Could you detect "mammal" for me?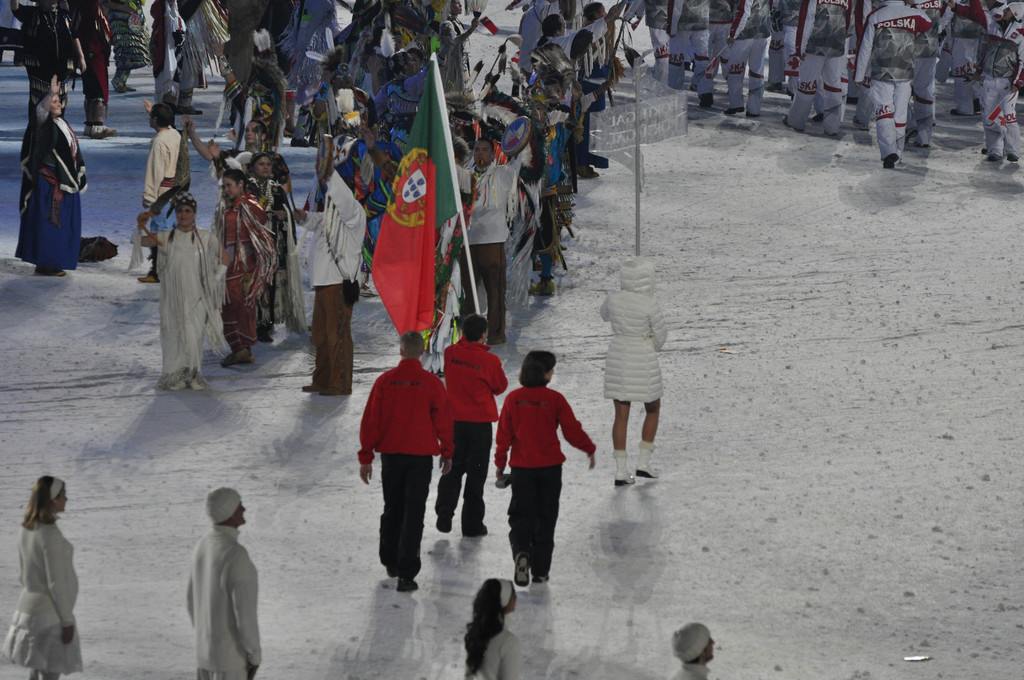
Detection result: x1=464, y1=576, x2=523, y2=679.
